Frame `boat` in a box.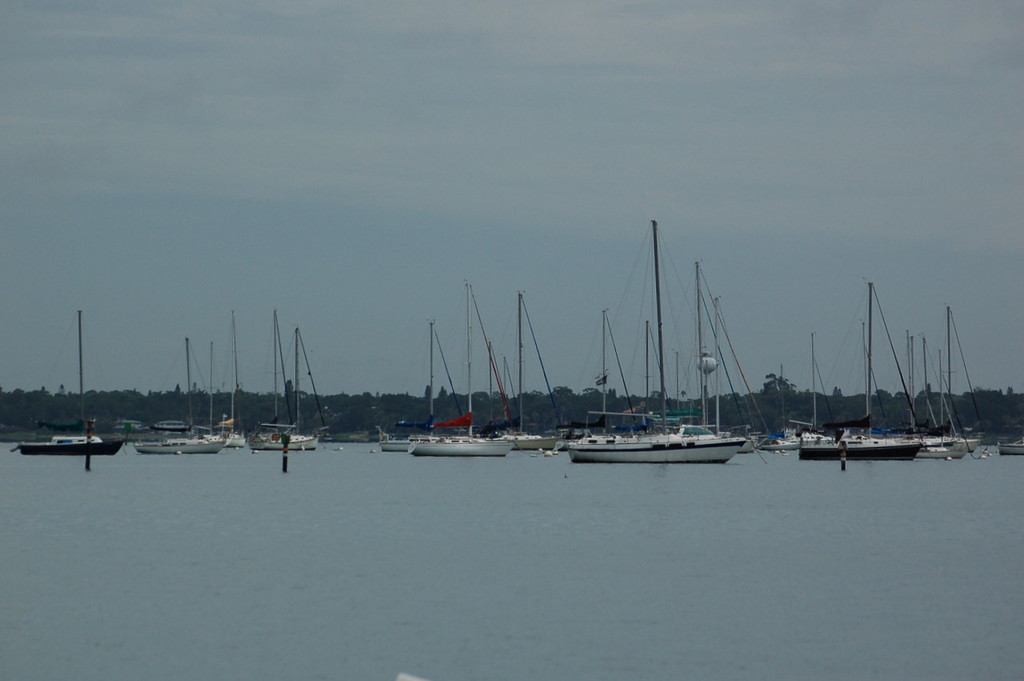
region(129, 333, 224, 456).
